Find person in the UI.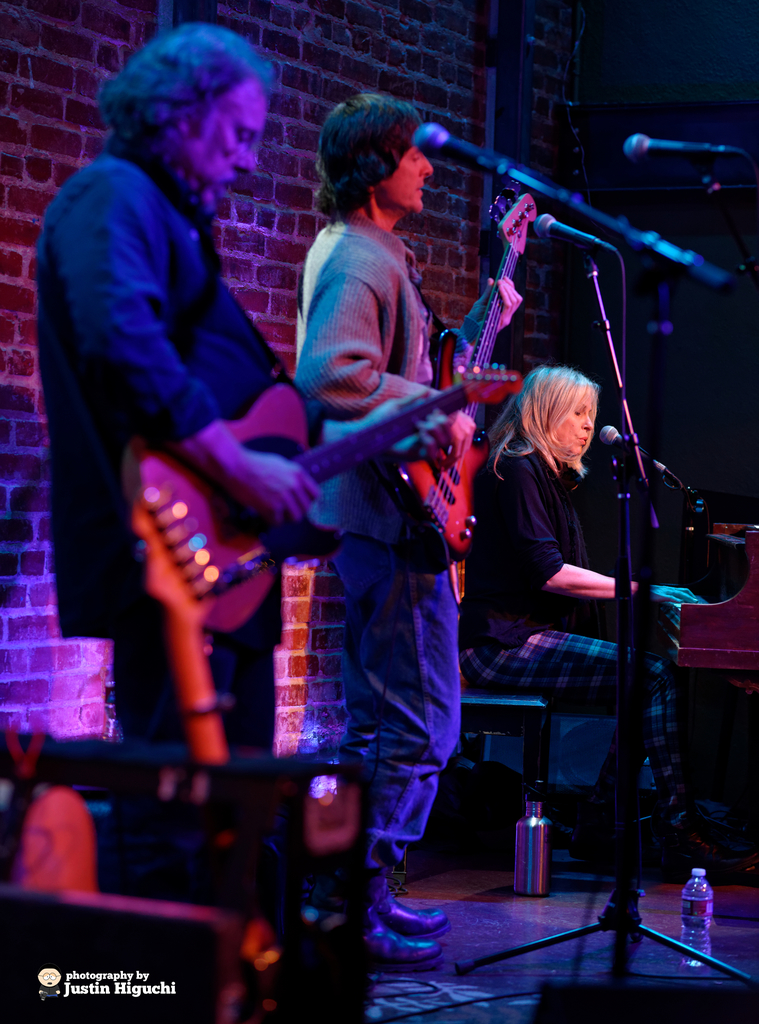
UI element at left=457, top=356, right=715, bottom=848.
